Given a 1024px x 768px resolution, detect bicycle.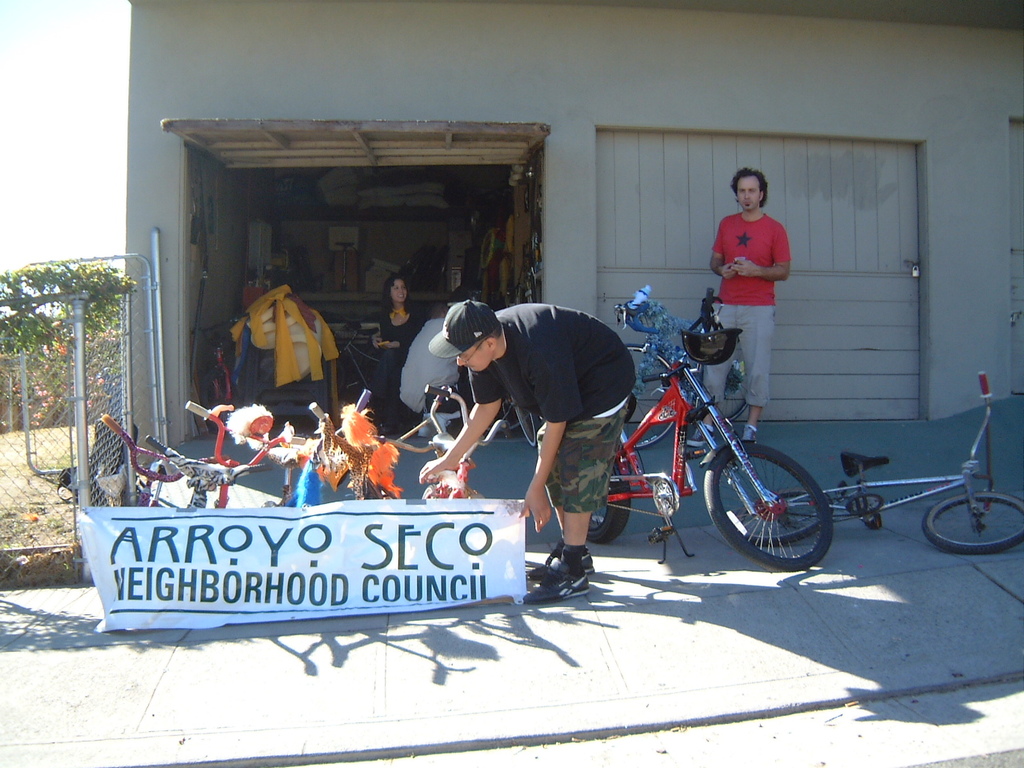
left=733, top=371, right=1023, bottom=545.
